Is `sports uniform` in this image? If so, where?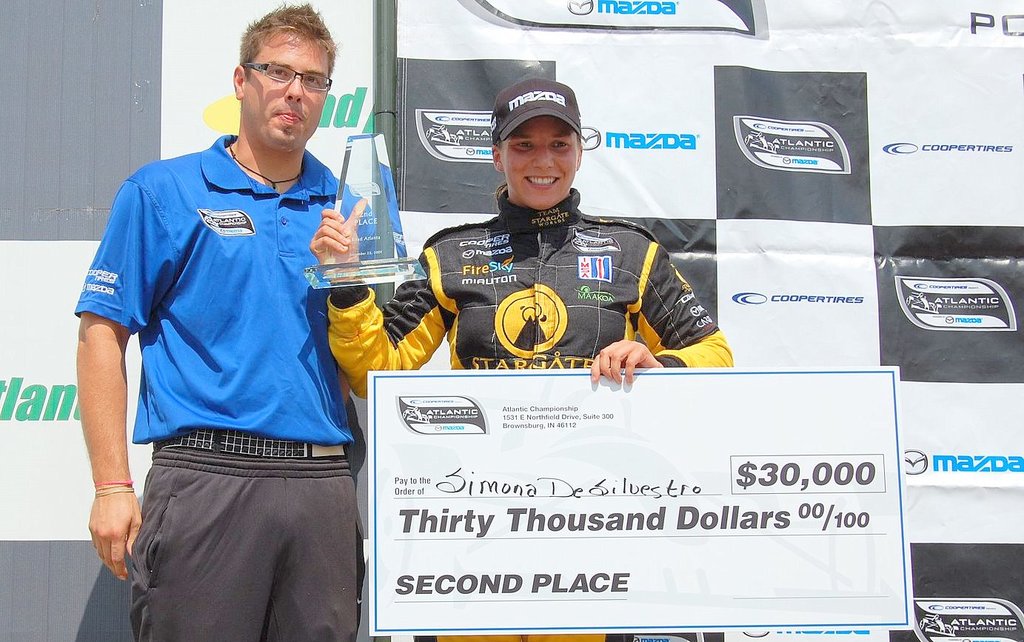
Yes, at <box>68,26,399,598</box>.
